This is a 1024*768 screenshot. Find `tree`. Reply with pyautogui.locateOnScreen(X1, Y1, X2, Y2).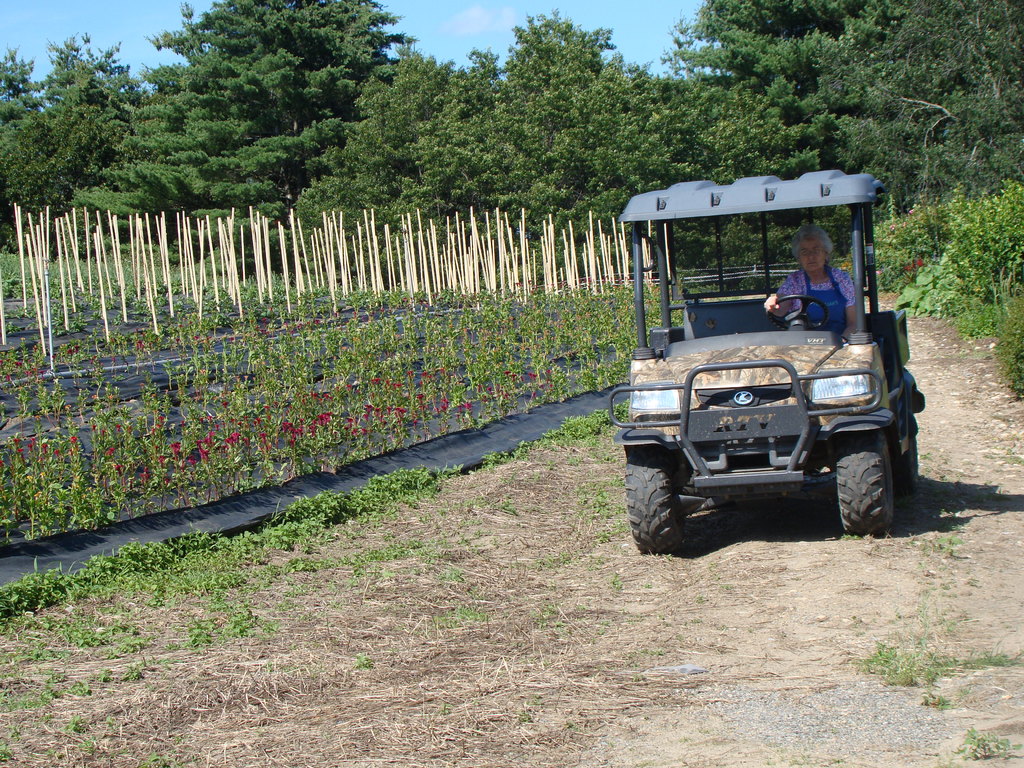
pyautogui.locateOnScreen(863, 0, 1023, 188).
